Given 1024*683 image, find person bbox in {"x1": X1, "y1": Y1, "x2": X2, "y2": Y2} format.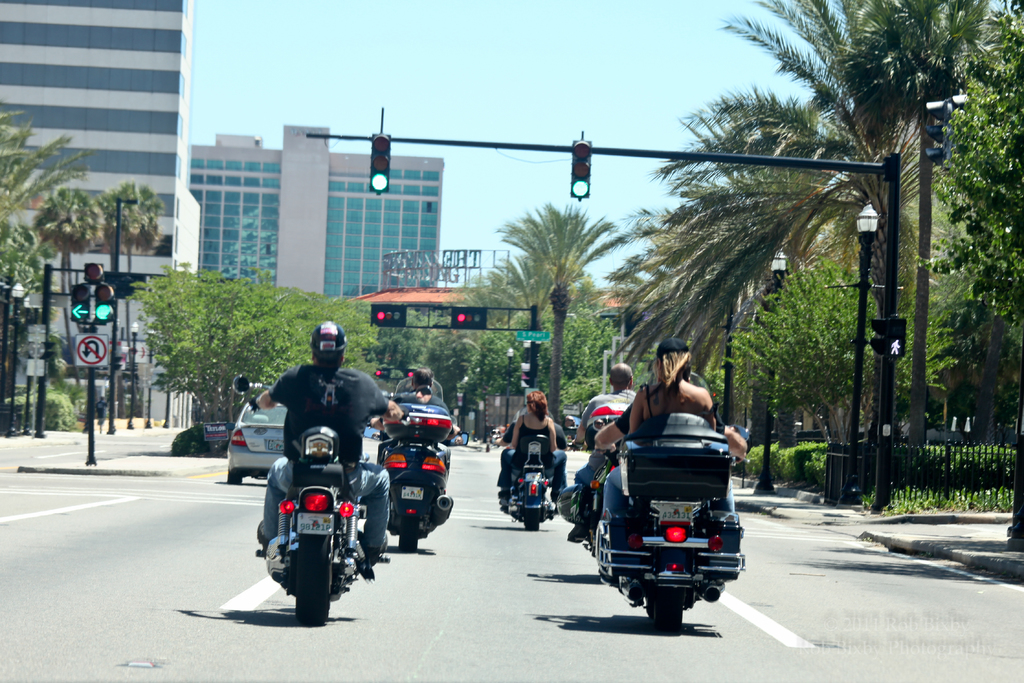
{"x1": 239, "y1": 325, "x2": 406, "y2": 588}.
